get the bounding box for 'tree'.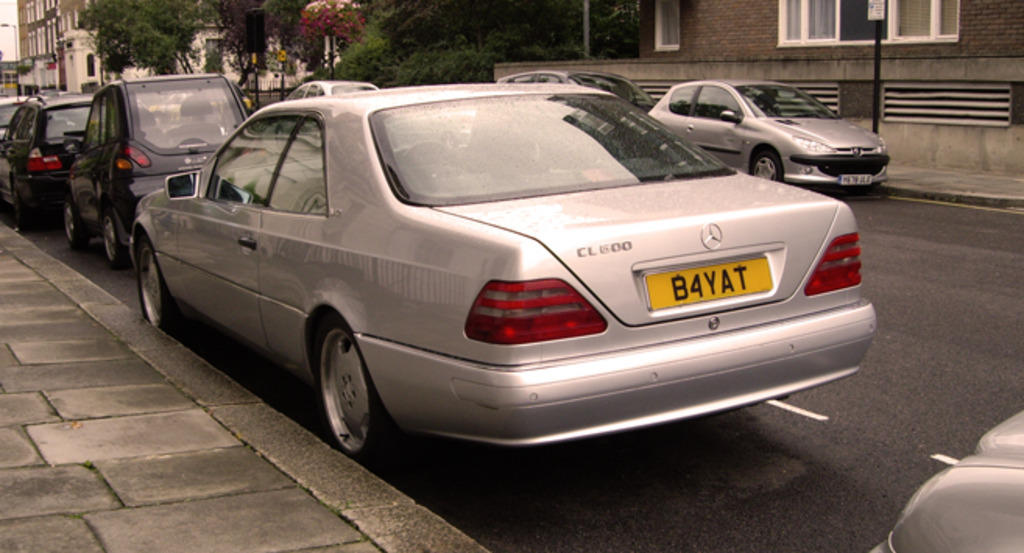
<region>206, 0, 279, 93</region>.
